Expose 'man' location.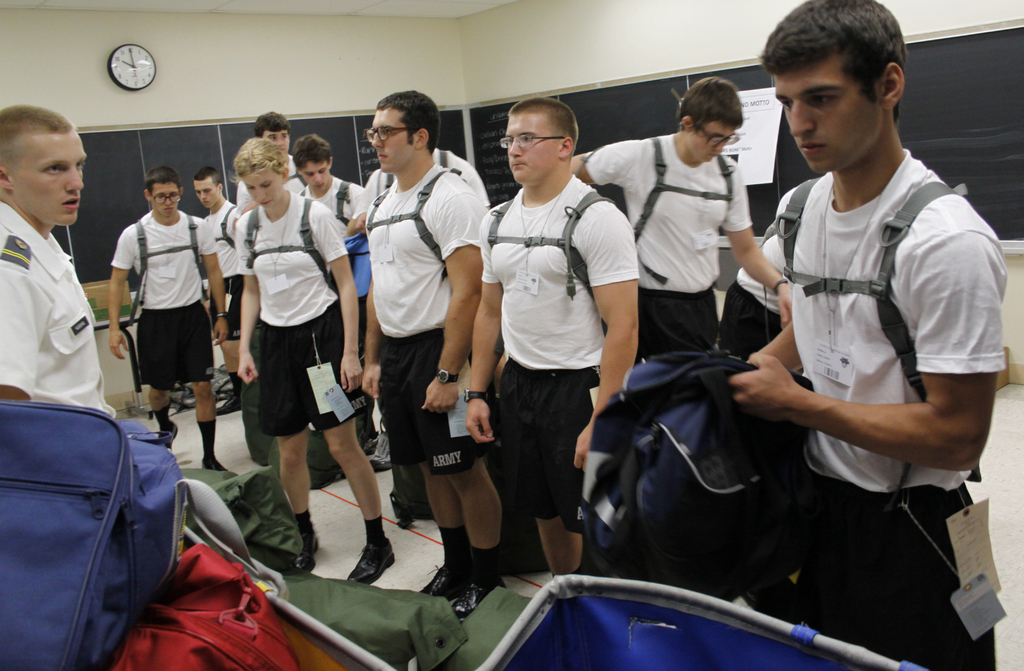
Exposed at <box>724,1,1000,668</box>.
